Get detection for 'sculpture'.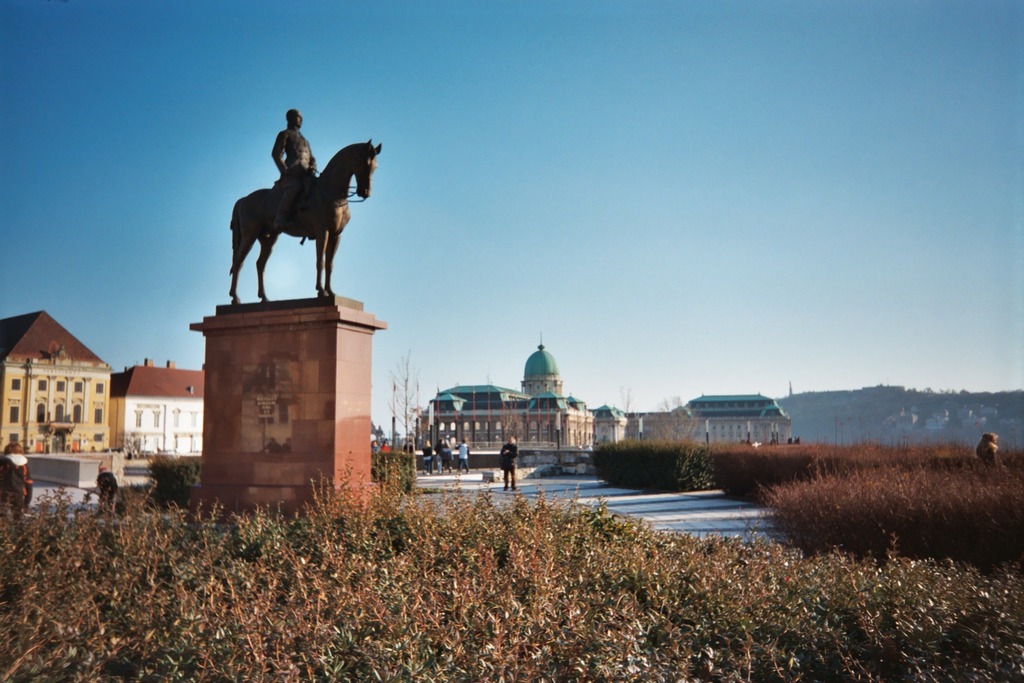
Detection: bbox=[213, 118, 387, 317].
